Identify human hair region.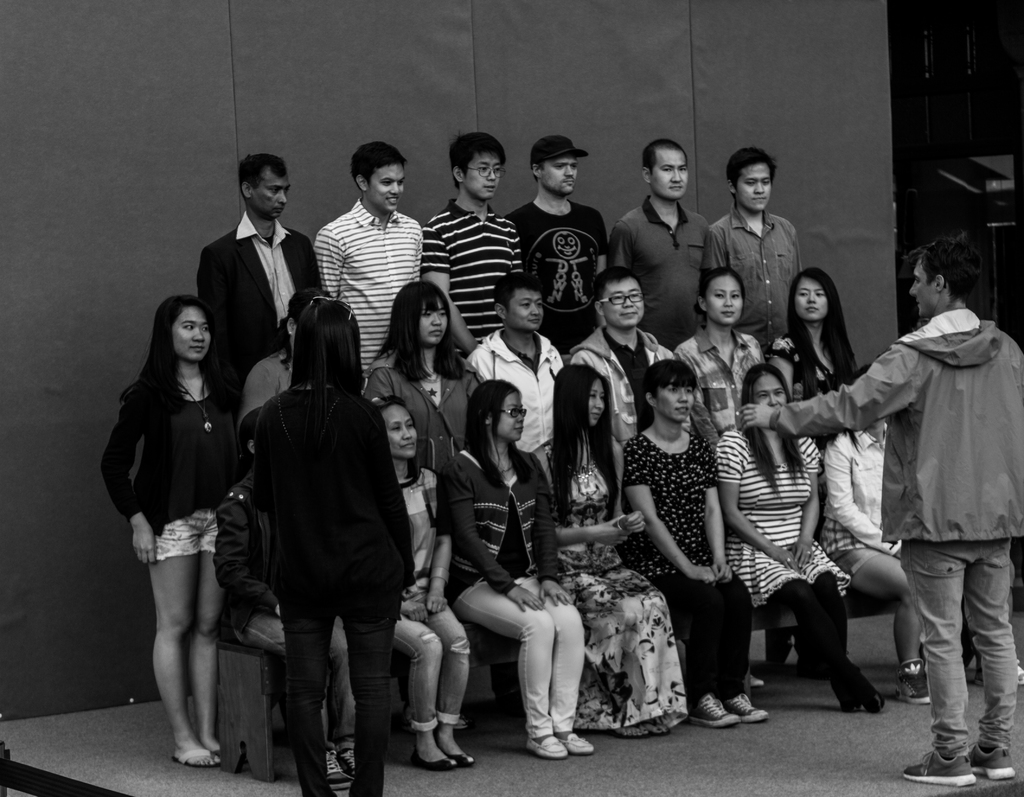
Region: region(591, 266, 643, 299).
